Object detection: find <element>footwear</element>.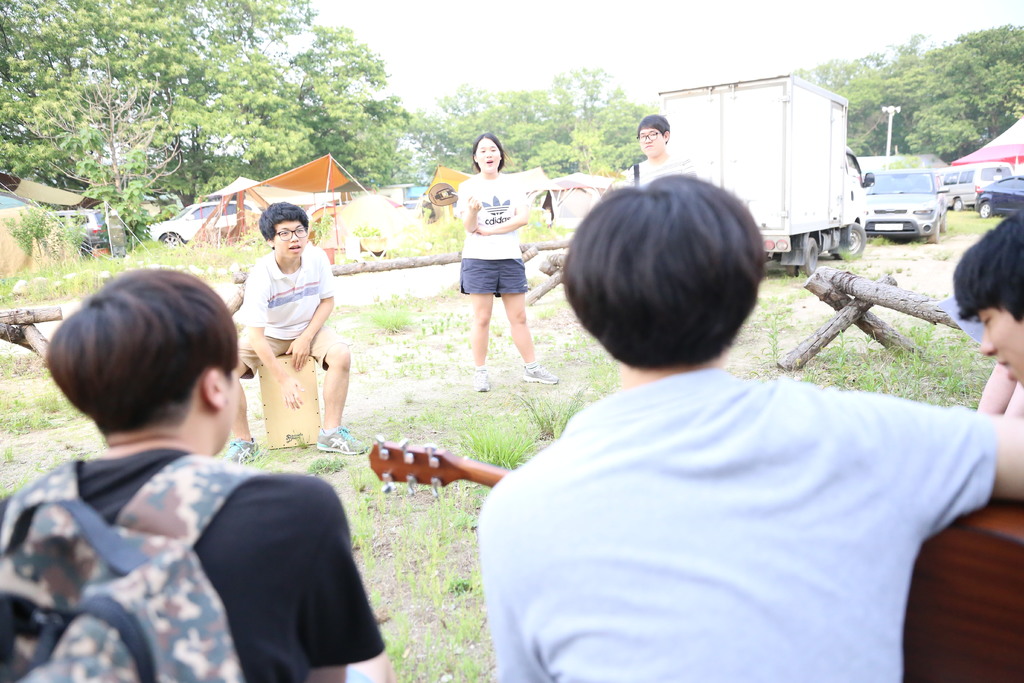
select_region(316, 422, 369, 454).
